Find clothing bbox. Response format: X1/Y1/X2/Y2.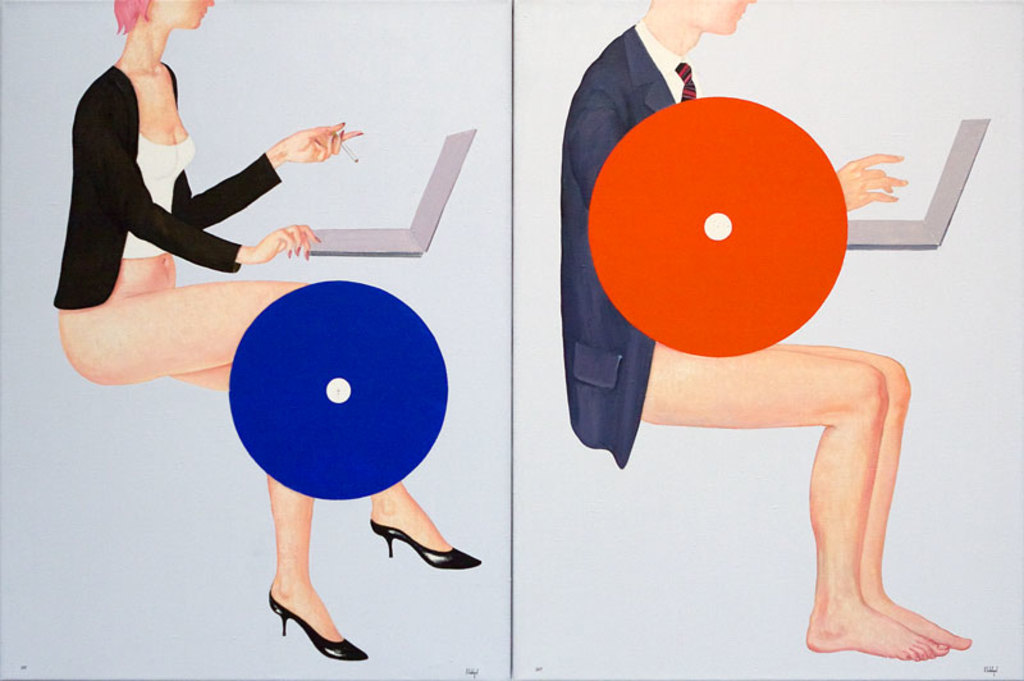
558/12/703/469.
